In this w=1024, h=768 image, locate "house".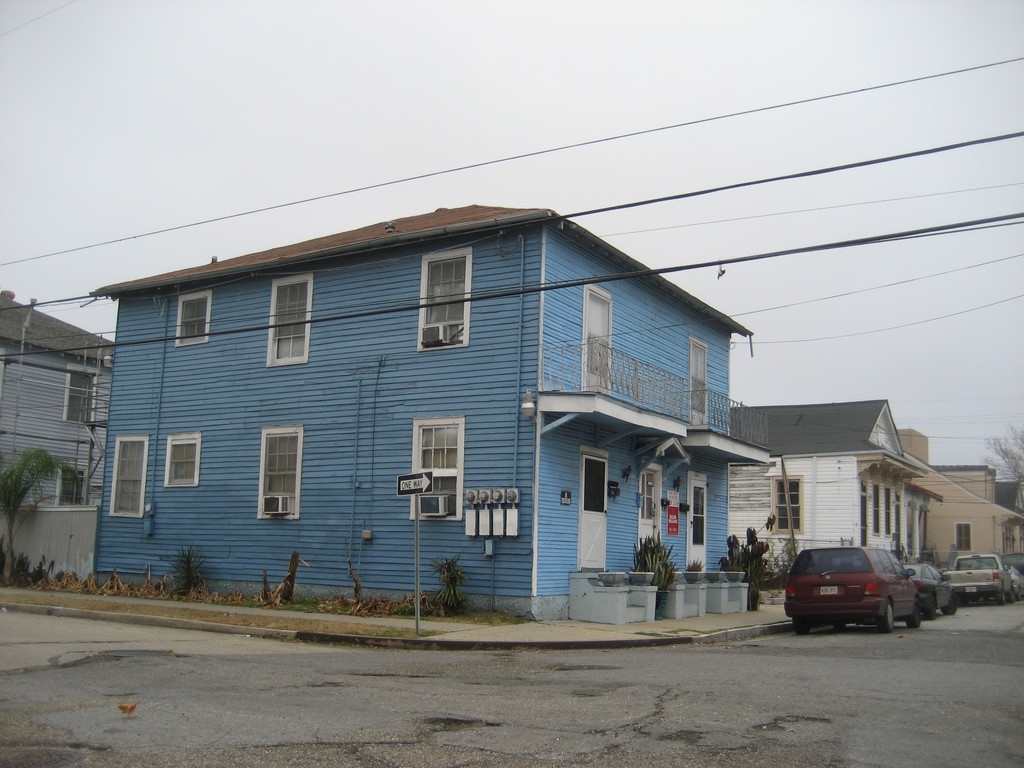
Bounding box: [994,478,1023,508].
